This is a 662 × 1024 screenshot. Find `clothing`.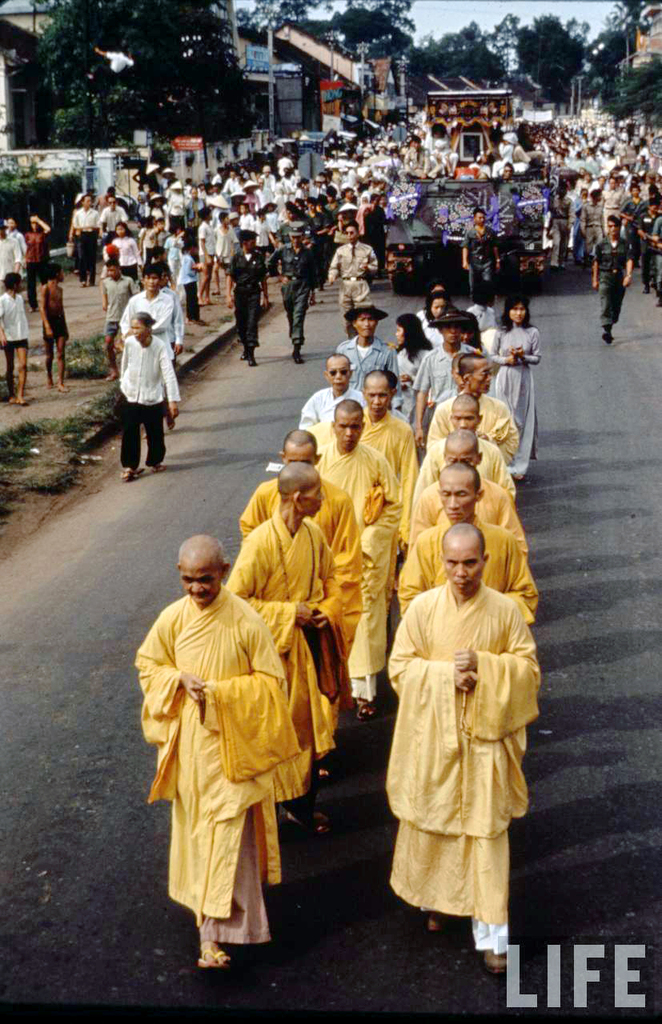
Bounding box: detection(231, 471, 372, 714).
